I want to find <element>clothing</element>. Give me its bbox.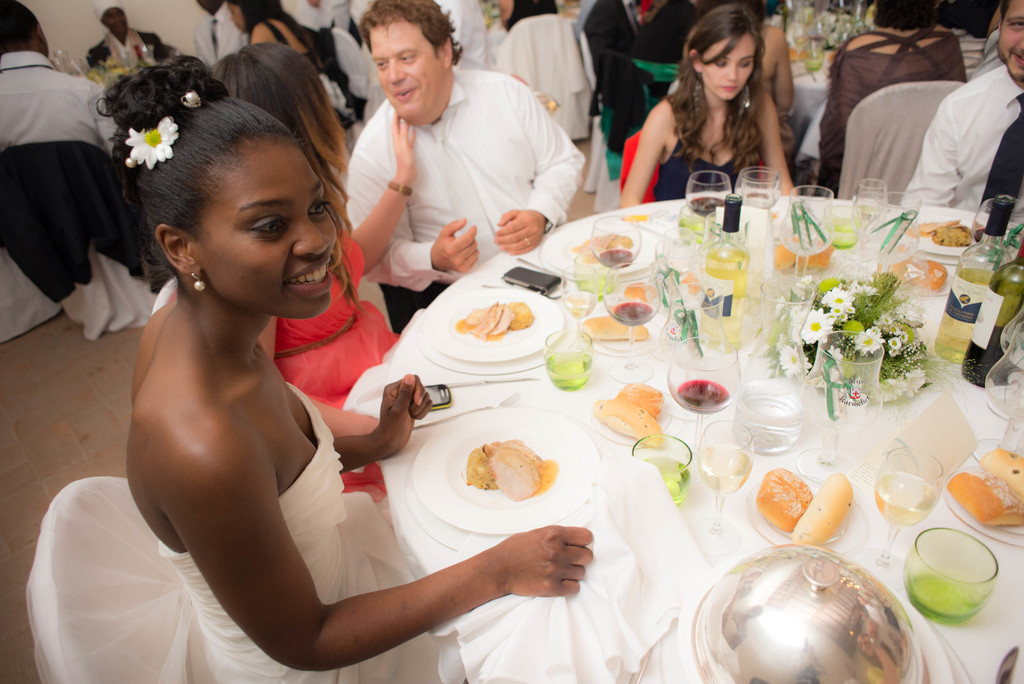
189, 3, 251, 70.
